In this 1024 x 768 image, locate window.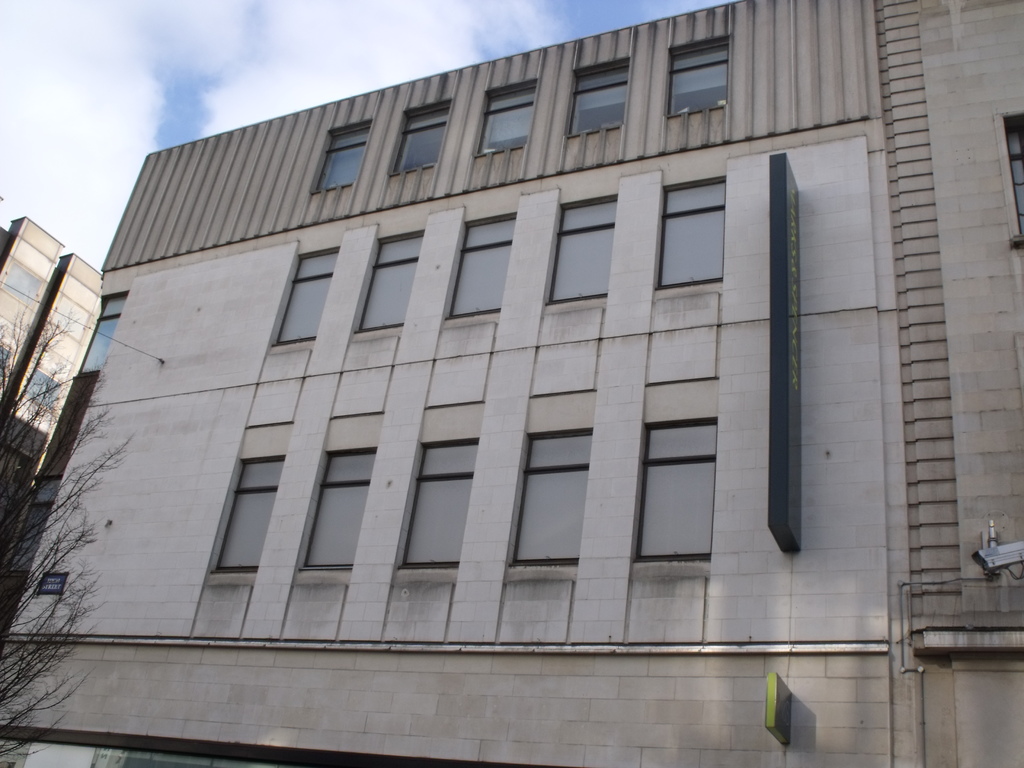
Bounding box: <bbox>397, 442, 481, 569</bbox>.
